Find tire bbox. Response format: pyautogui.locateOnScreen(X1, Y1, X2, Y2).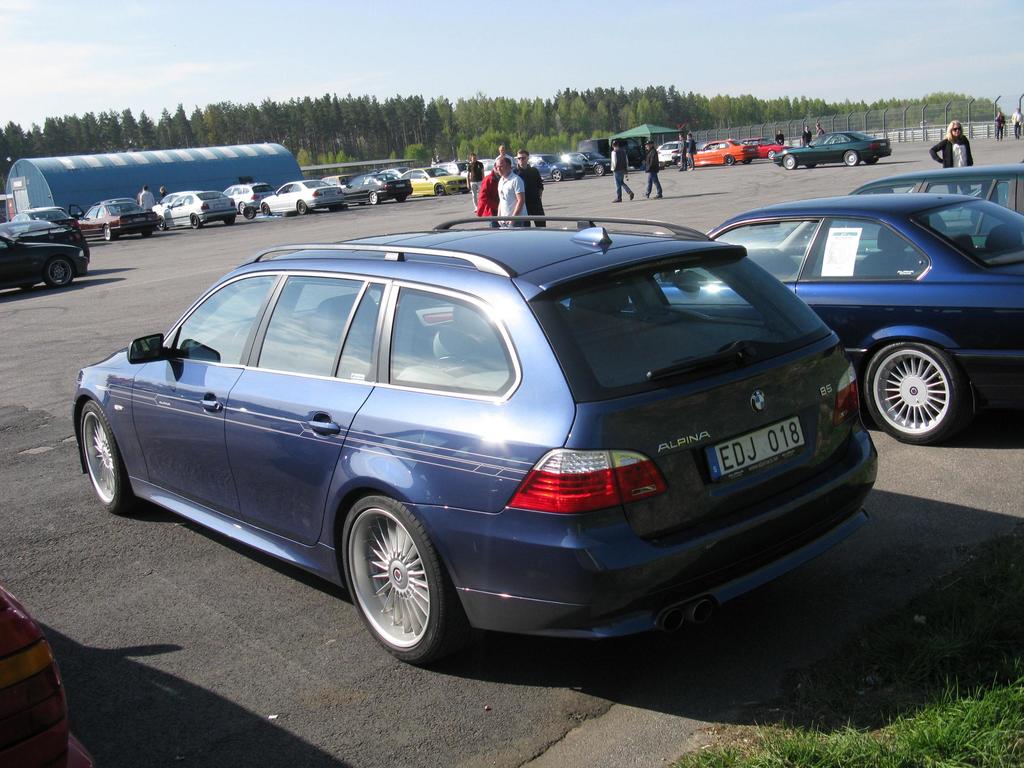
pyautogui.locateOnScreen(103, 227, 116, 241).
